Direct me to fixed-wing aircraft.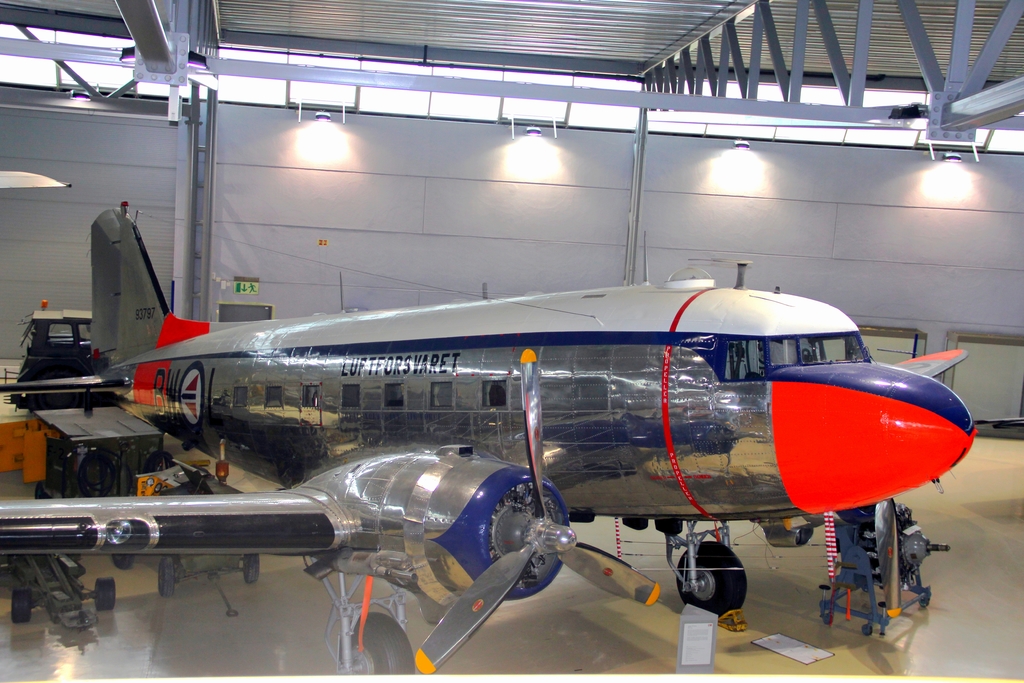
Direction: box(0, 350, 664, 682).
